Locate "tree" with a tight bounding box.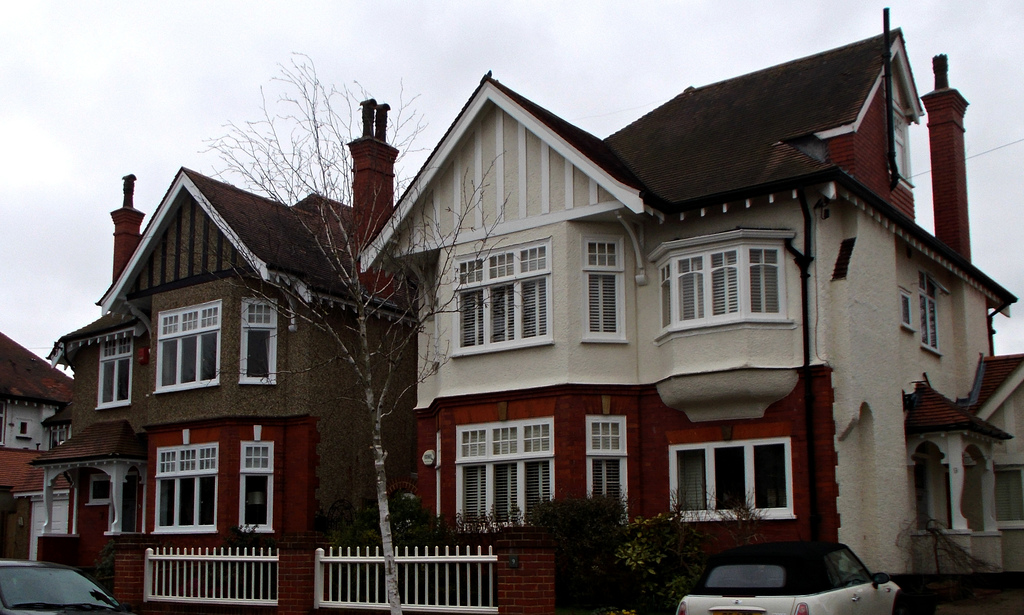
<box>195,50,529,614</box>.
